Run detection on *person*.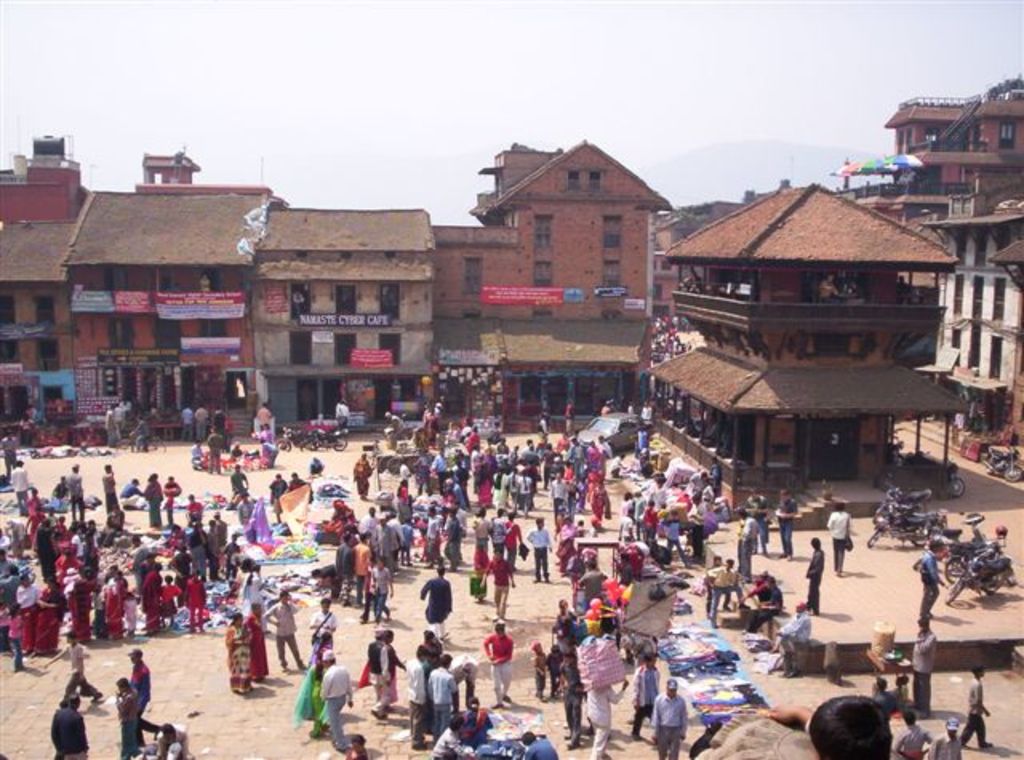
Result: {"left": 53, "top": 632, "right": 101, "bottom": 706}.
